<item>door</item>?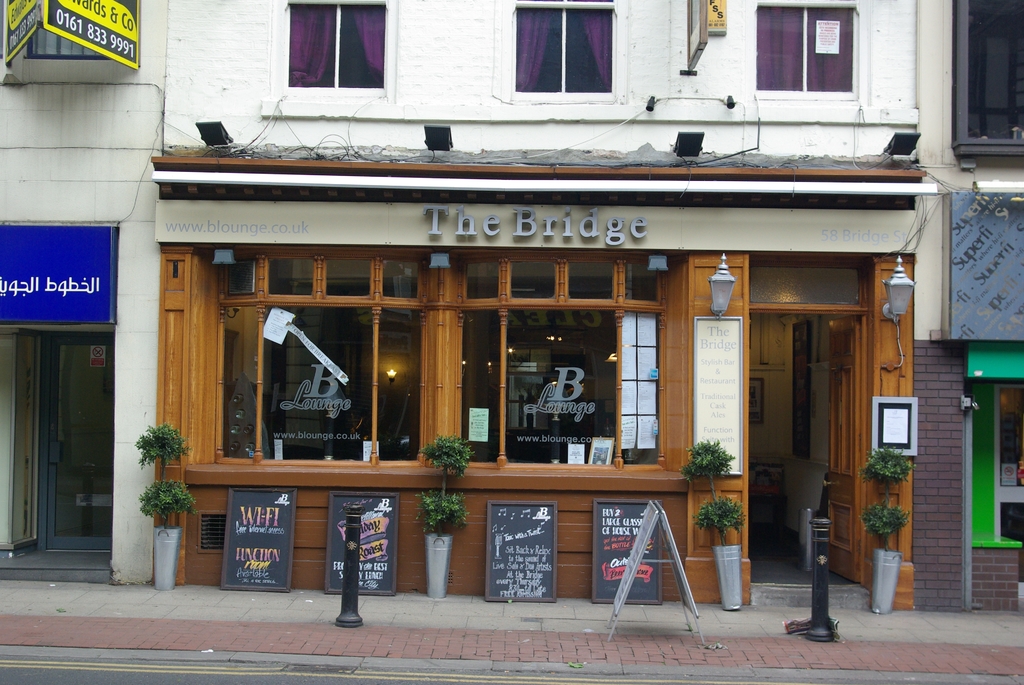
(left=825, top=316, right=870, bottom=578)
